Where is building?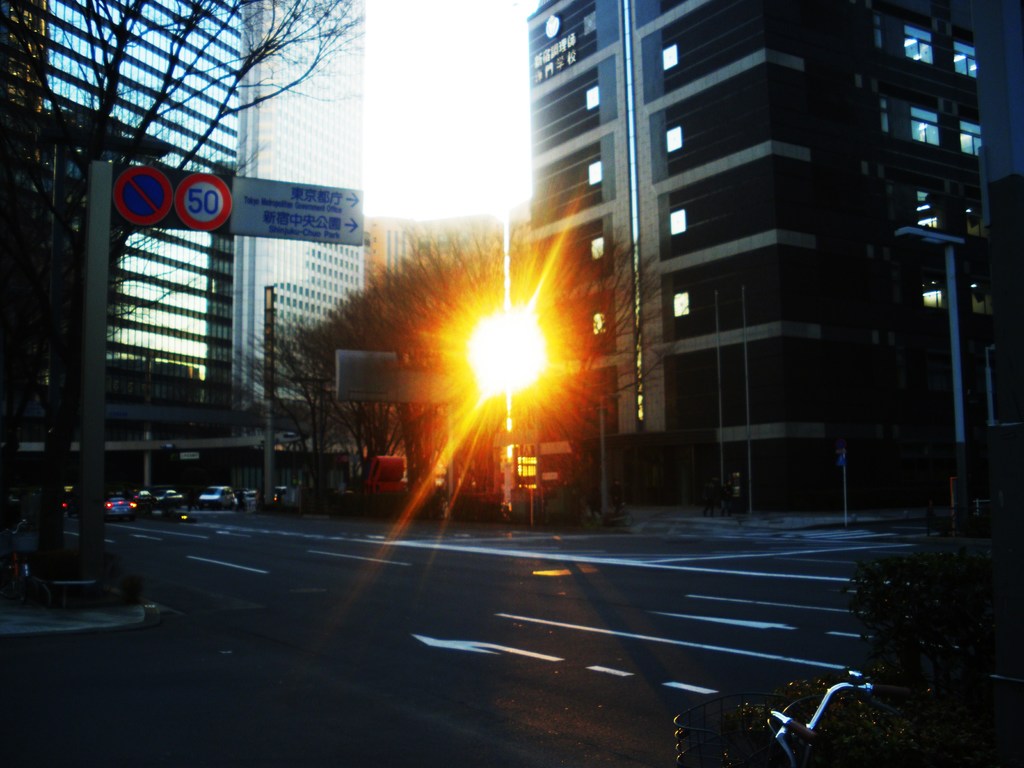
x1=369, y1=214, x2=523, y2=273.
